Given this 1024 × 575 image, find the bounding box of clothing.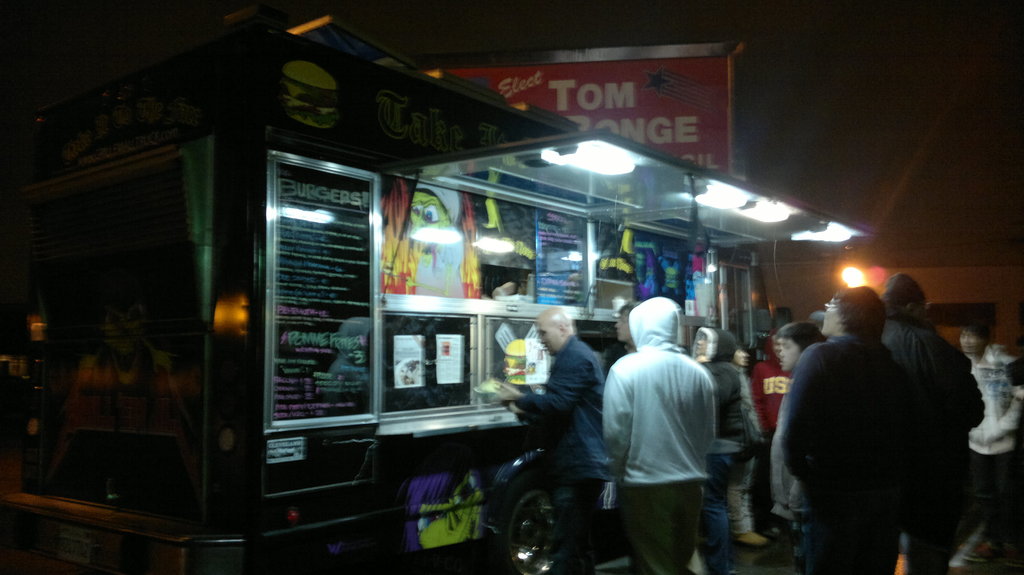
{"x1": 746, "y1": 335, "x2": 790, "y2": 534}.
